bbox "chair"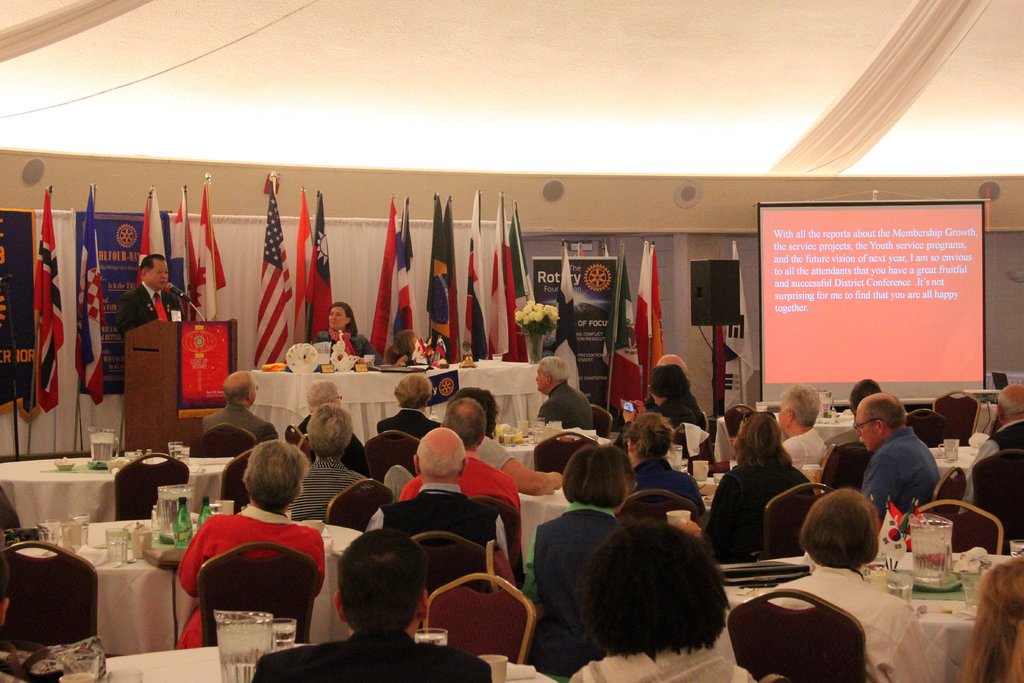
box(197, 538, 318, 643)
